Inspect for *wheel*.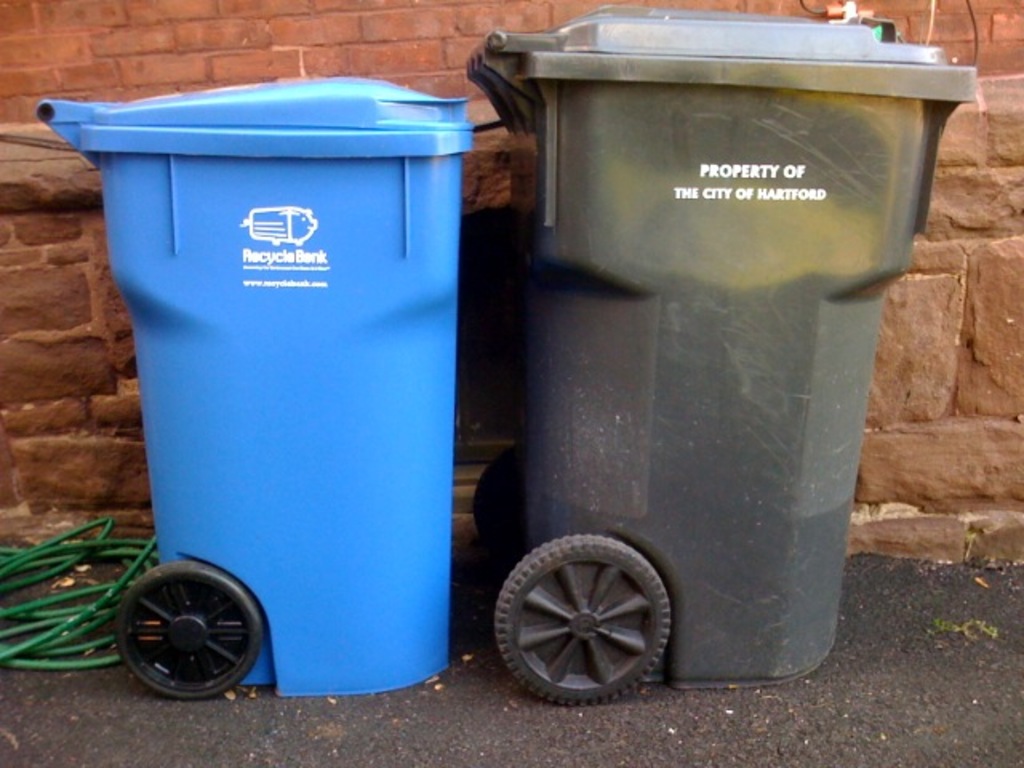
Inspection: bbox(474, 443, 525, 557).
